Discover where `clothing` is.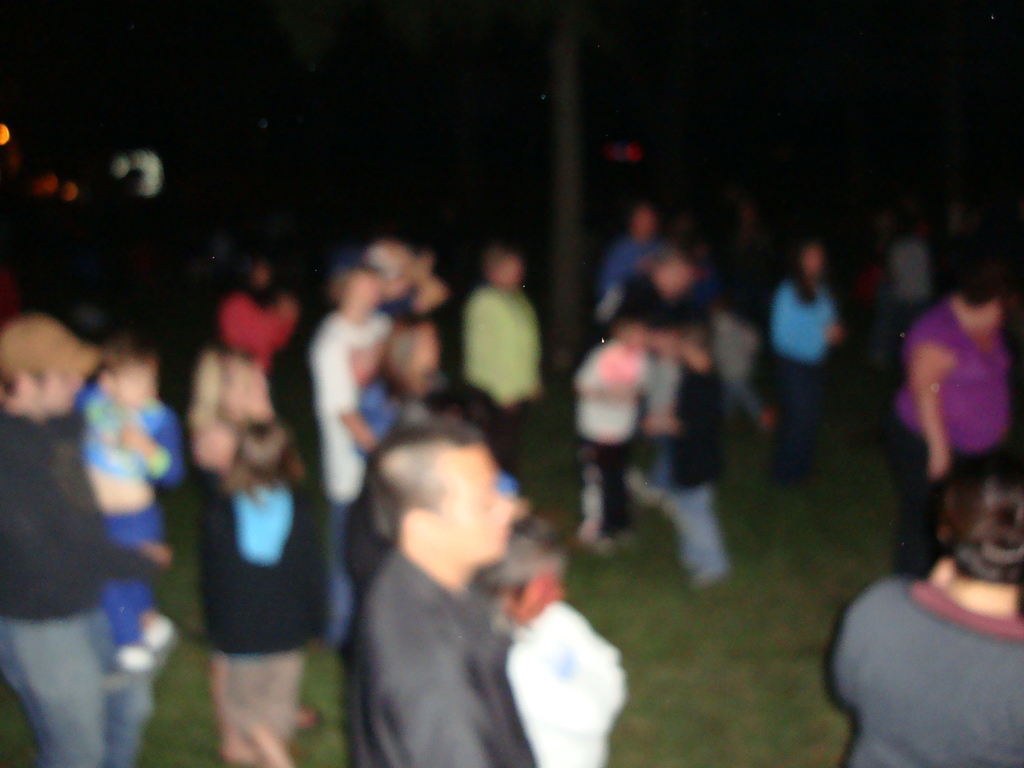
Discovered at rect(353, 529, 551, 767).
